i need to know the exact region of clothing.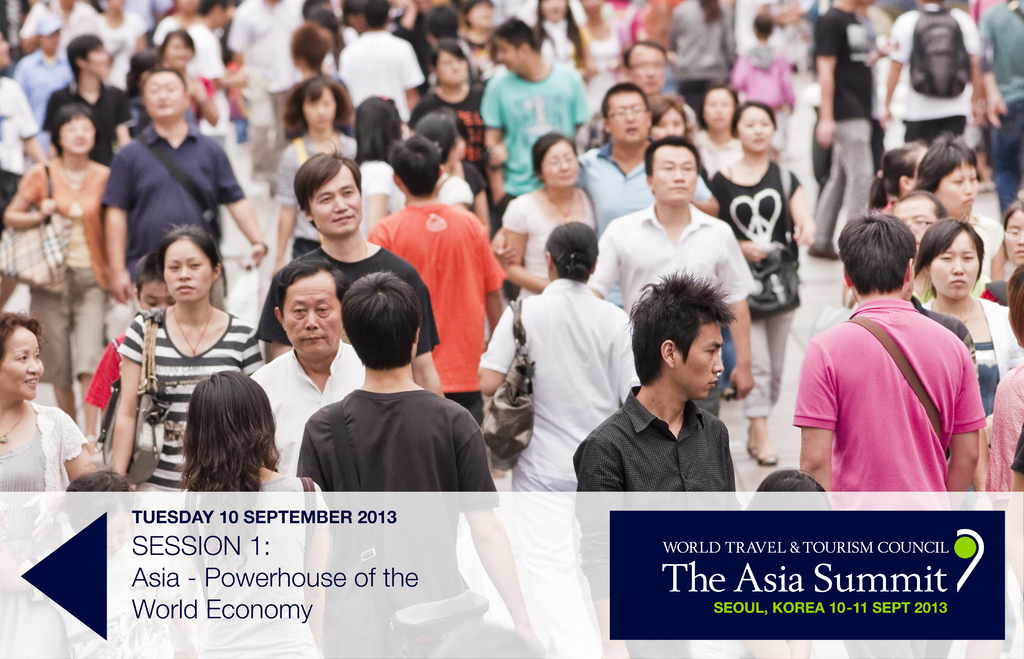
Region: left=264, top=233, right=446, bottom=366.
